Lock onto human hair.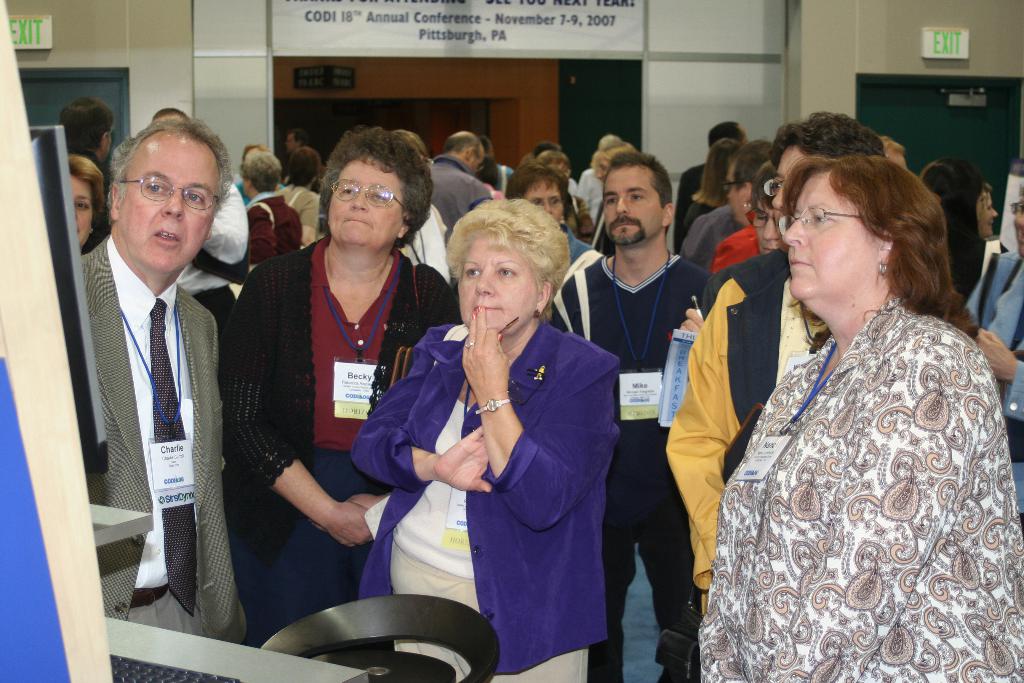
Locked: <box>318,128,435,248</box>.
